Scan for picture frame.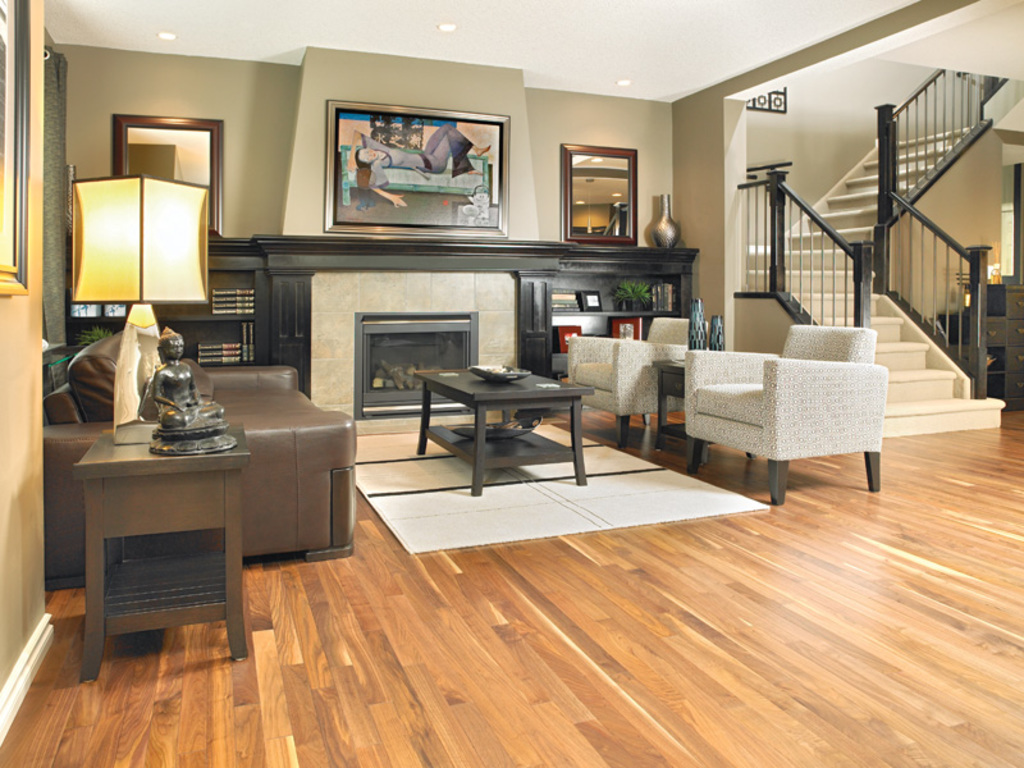
Scan result: <region>308, 86, 520, 242</region>.
